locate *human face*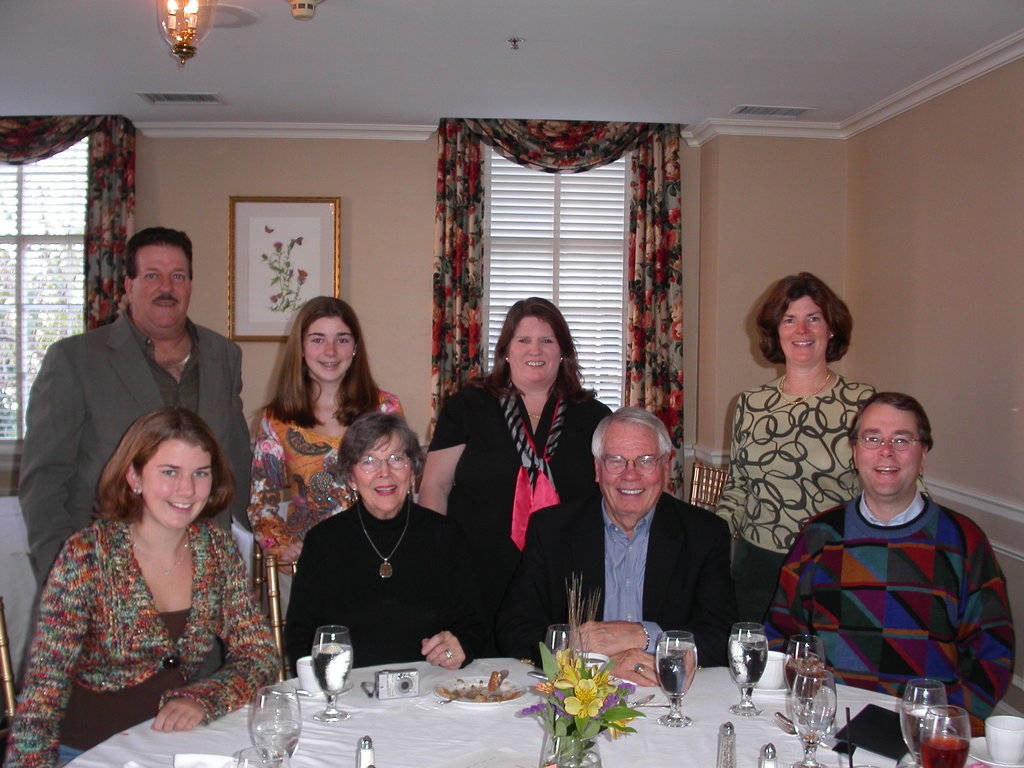
x1=509 y1=319 x2=561 y2=385
